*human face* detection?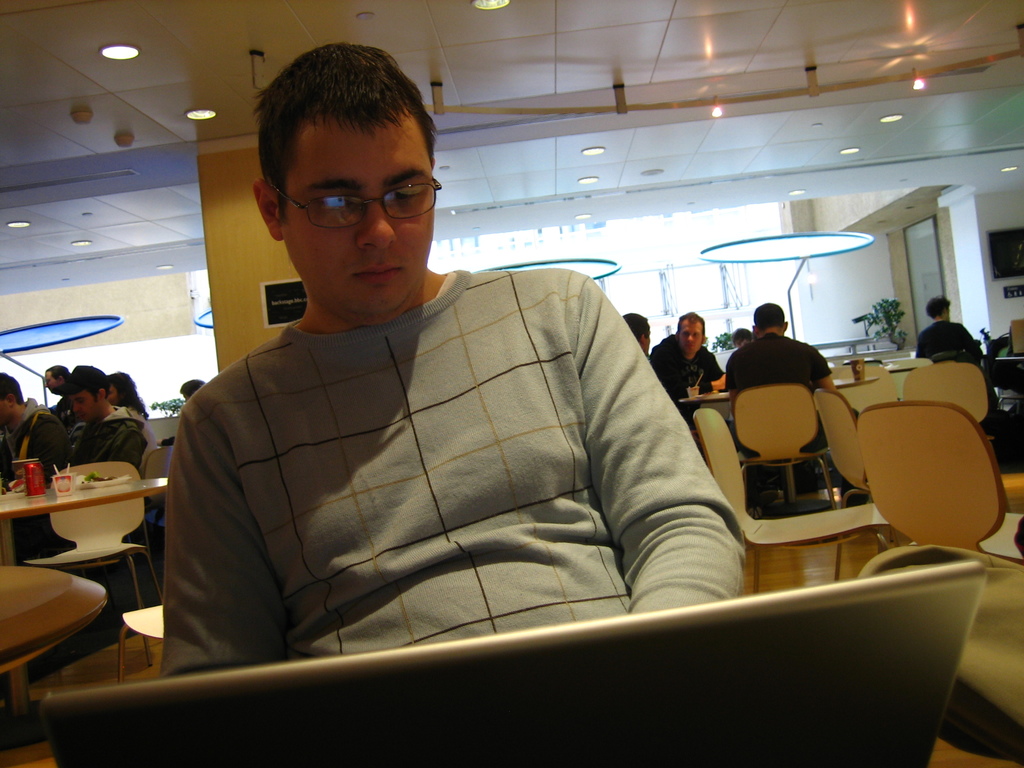
70,391,100,426
